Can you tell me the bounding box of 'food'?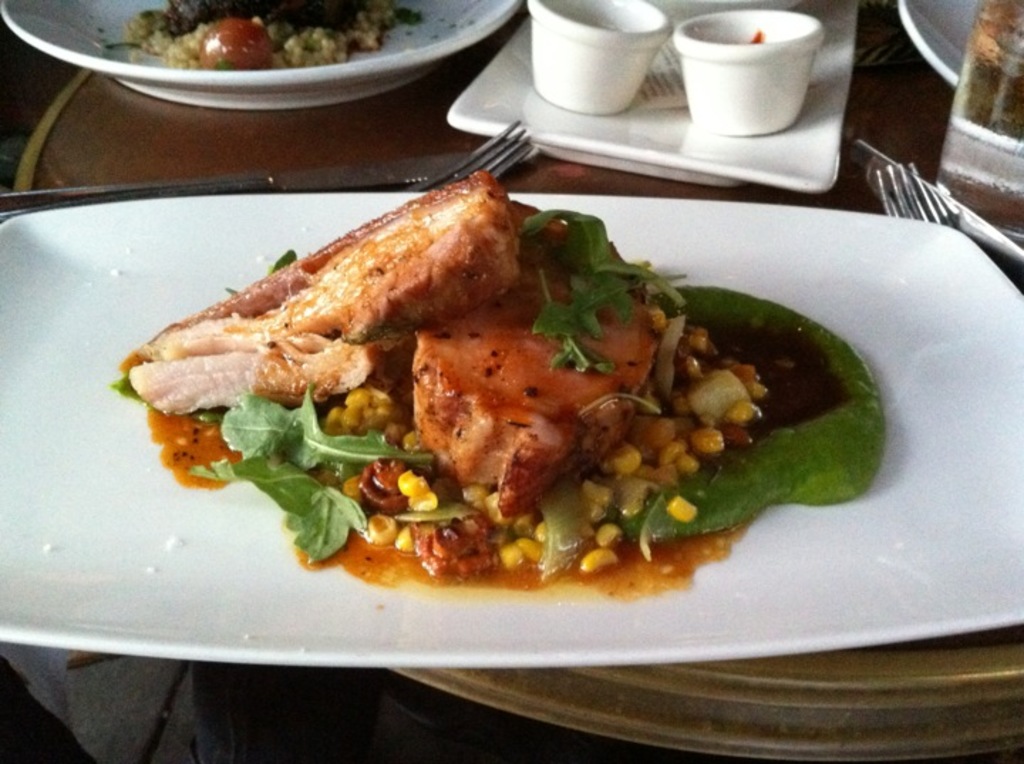
box(171, 148, 902, 630).
